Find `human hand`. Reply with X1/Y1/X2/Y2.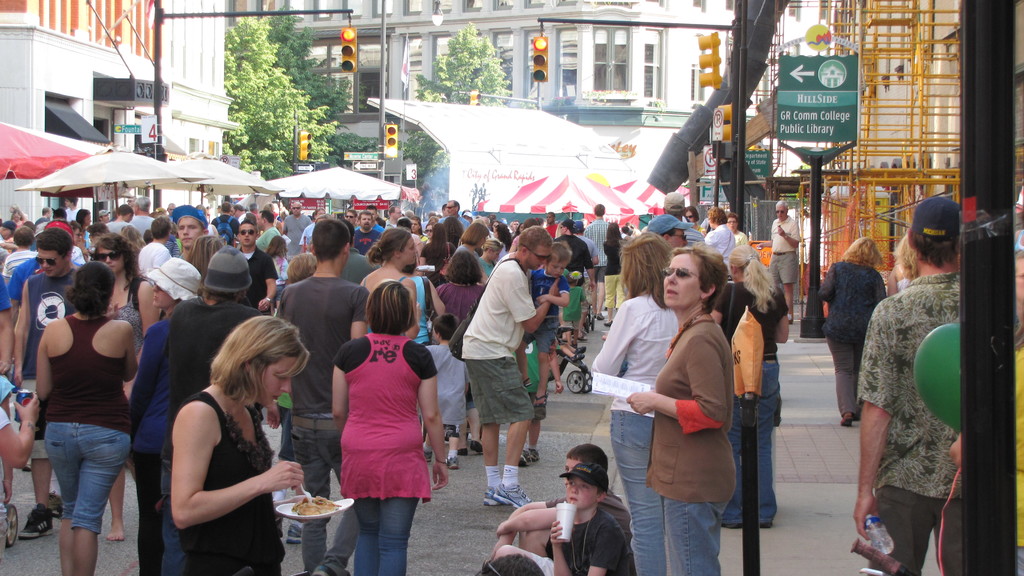
102/302/120/319.
